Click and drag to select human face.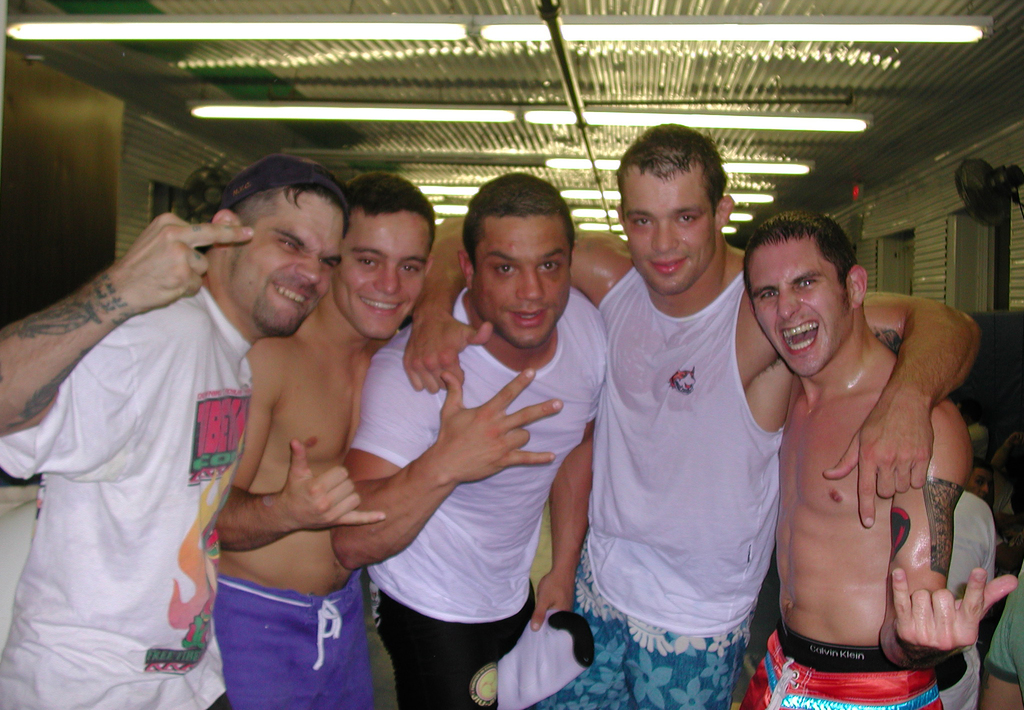
Selection: BBox(340, 209, 440, 341).
